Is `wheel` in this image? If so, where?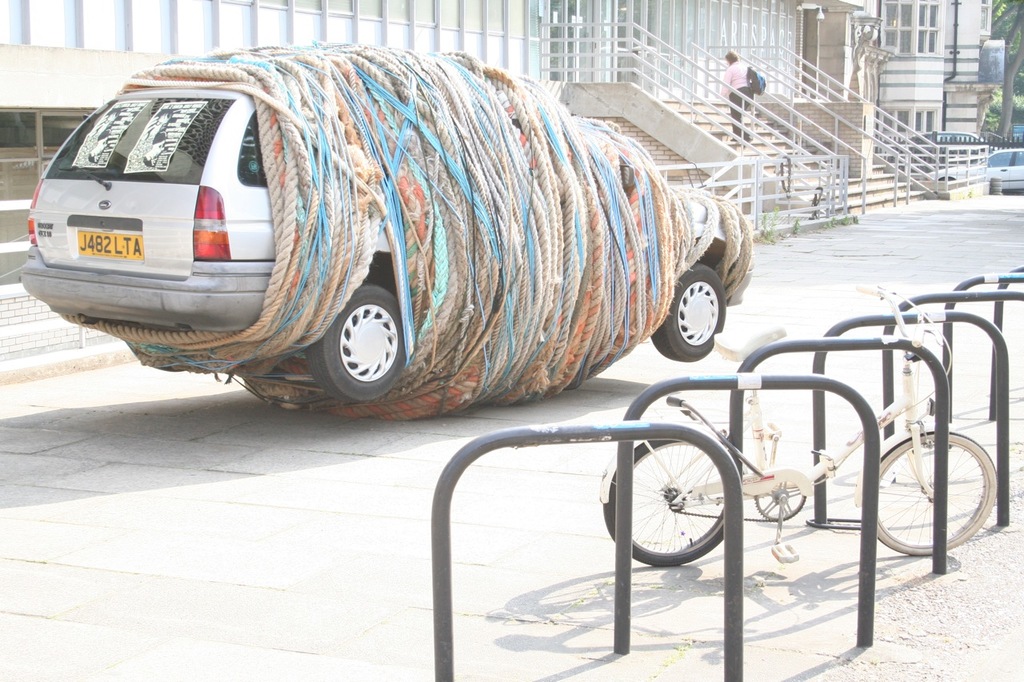
Yes, at BBox(315, 281, 398, 388).
